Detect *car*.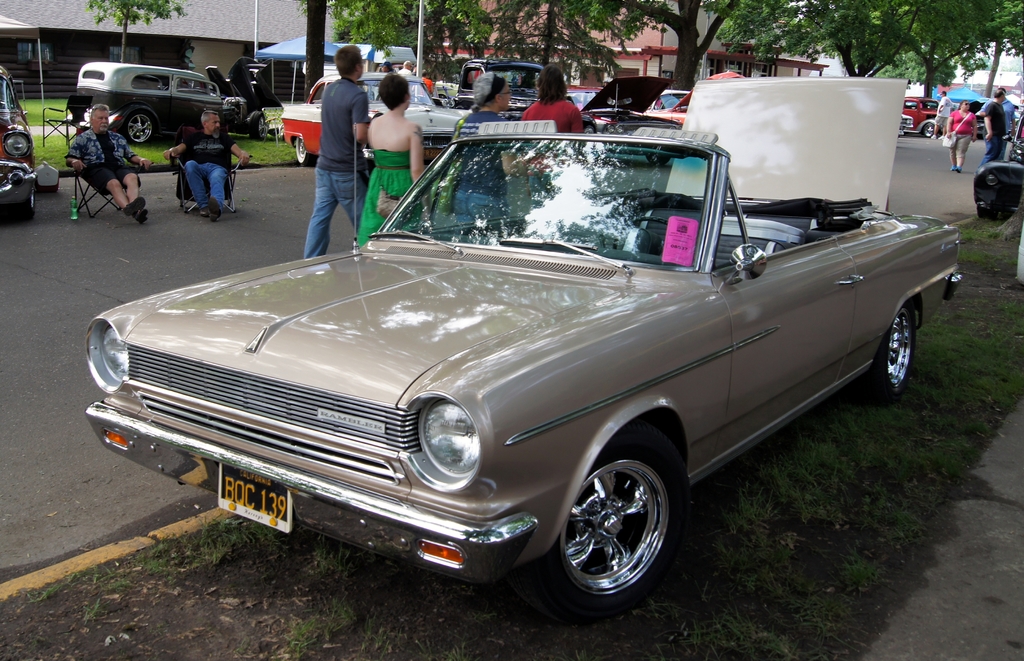
Detected at (73,60,270,145).
